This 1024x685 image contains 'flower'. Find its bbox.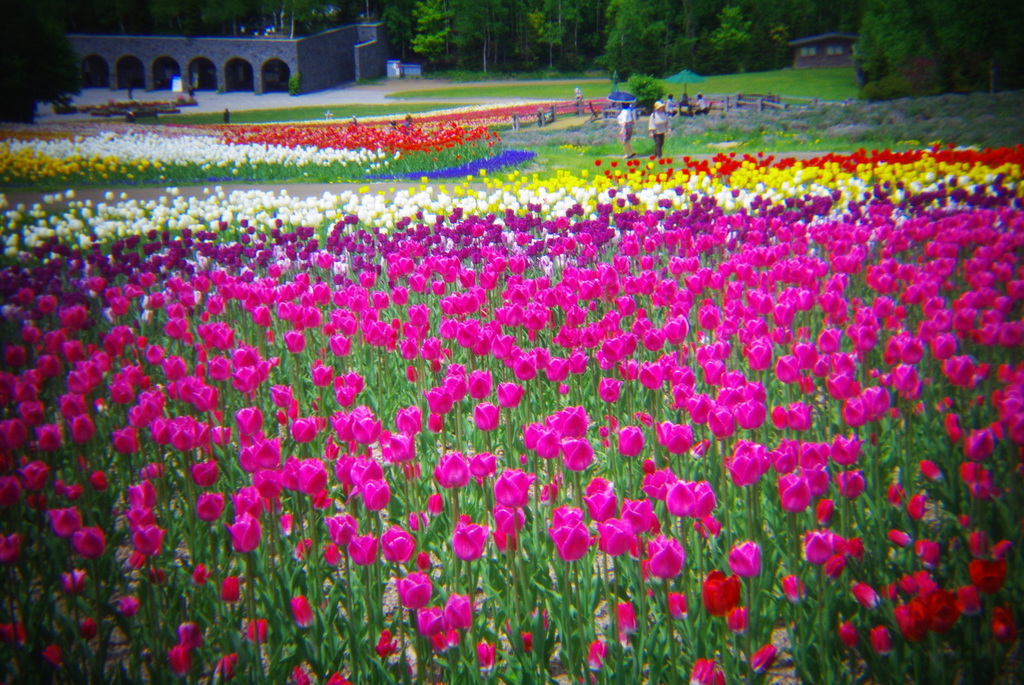
<box>703,568,740,618</box>.
